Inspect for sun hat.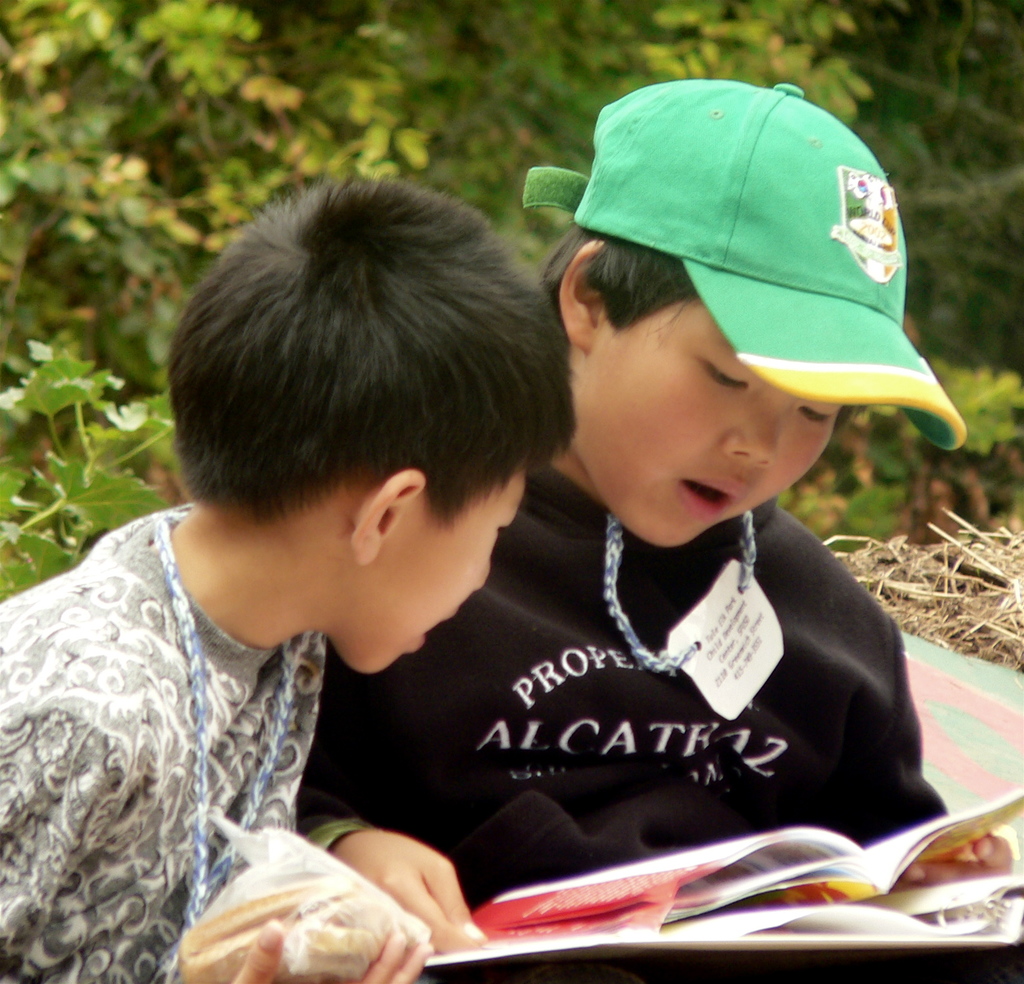
Inspection: 522/86/968/455.
